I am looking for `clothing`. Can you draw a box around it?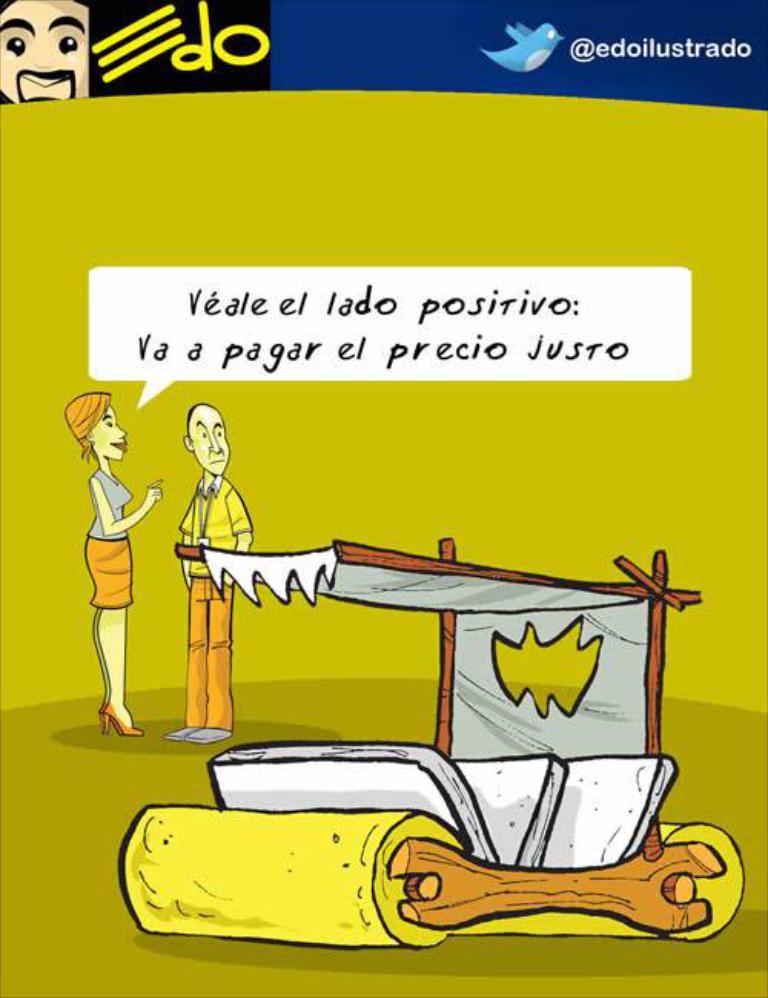
Sure, the bounding box is Rect(187, 588, 230, 734).
